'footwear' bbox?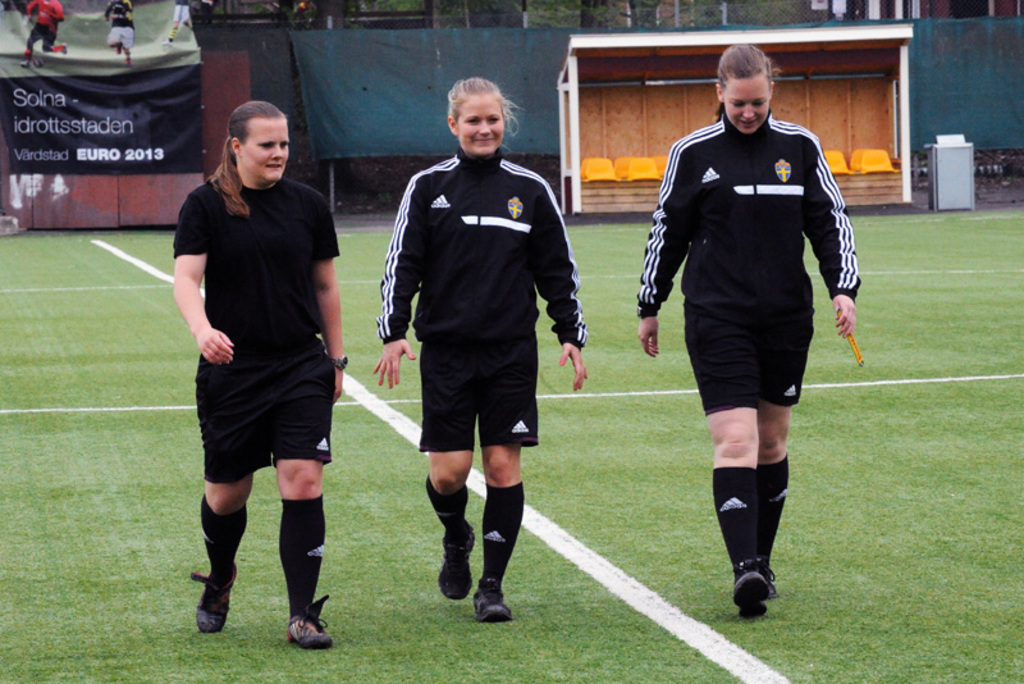
280,583,334,640
